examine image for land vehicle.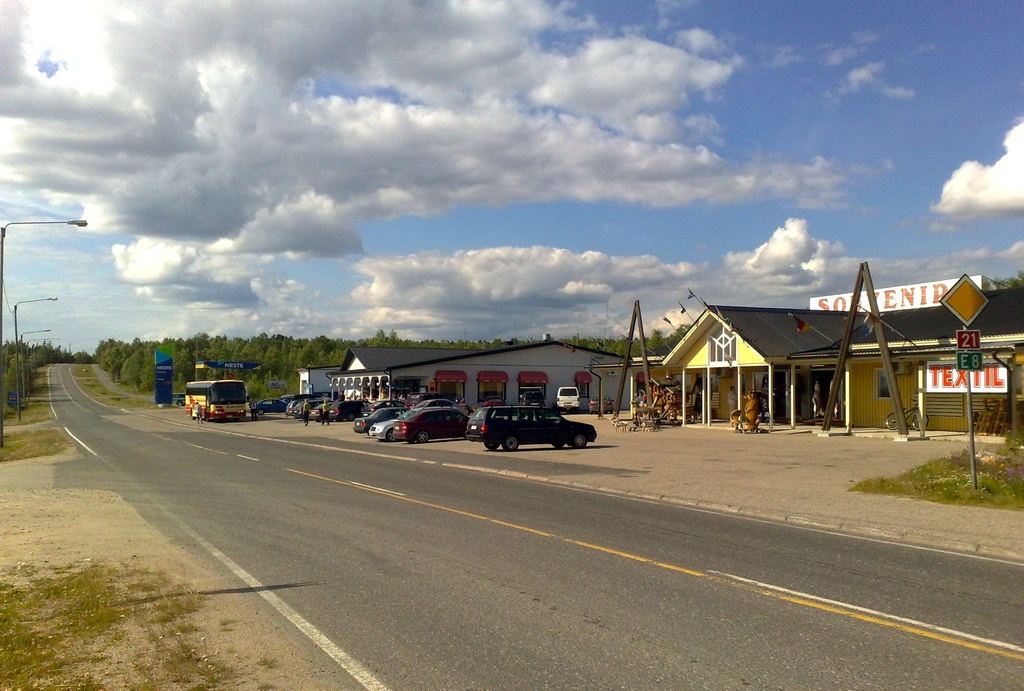
Examination result: {"left": 559, "top": 387, "right": 580, "bottom": 408}.
